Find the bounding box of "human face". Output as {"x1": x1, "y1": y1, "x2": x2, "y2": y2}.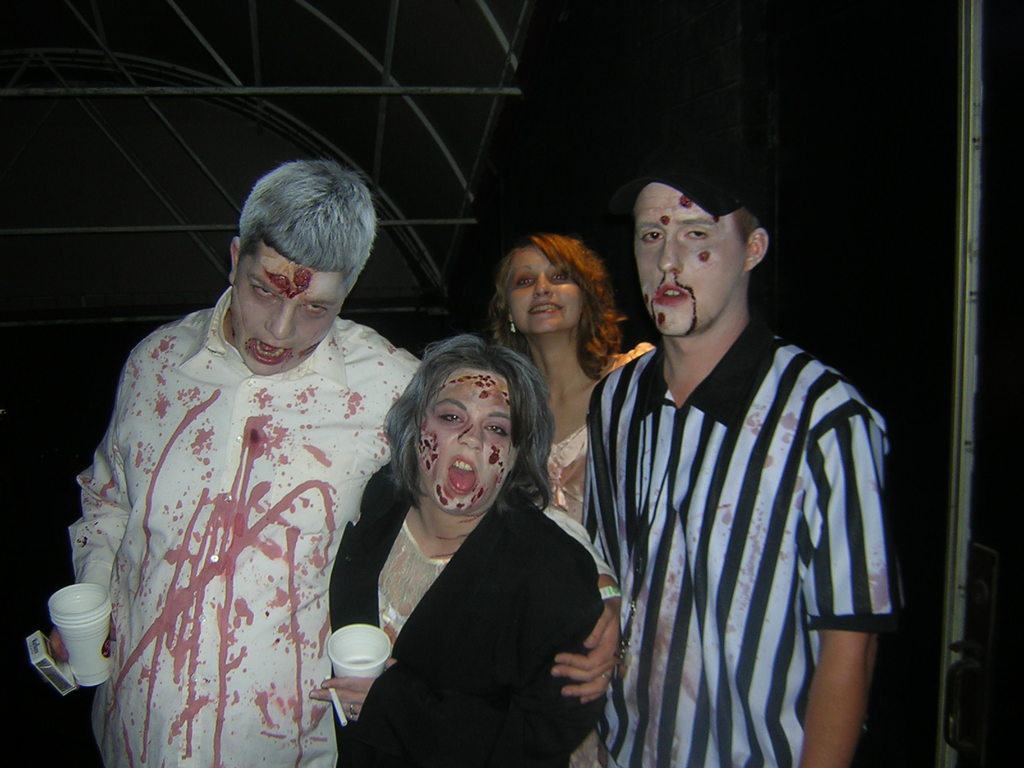
{"x1": 408, "y1": 364, "x2": 520, "y2": 518}.
